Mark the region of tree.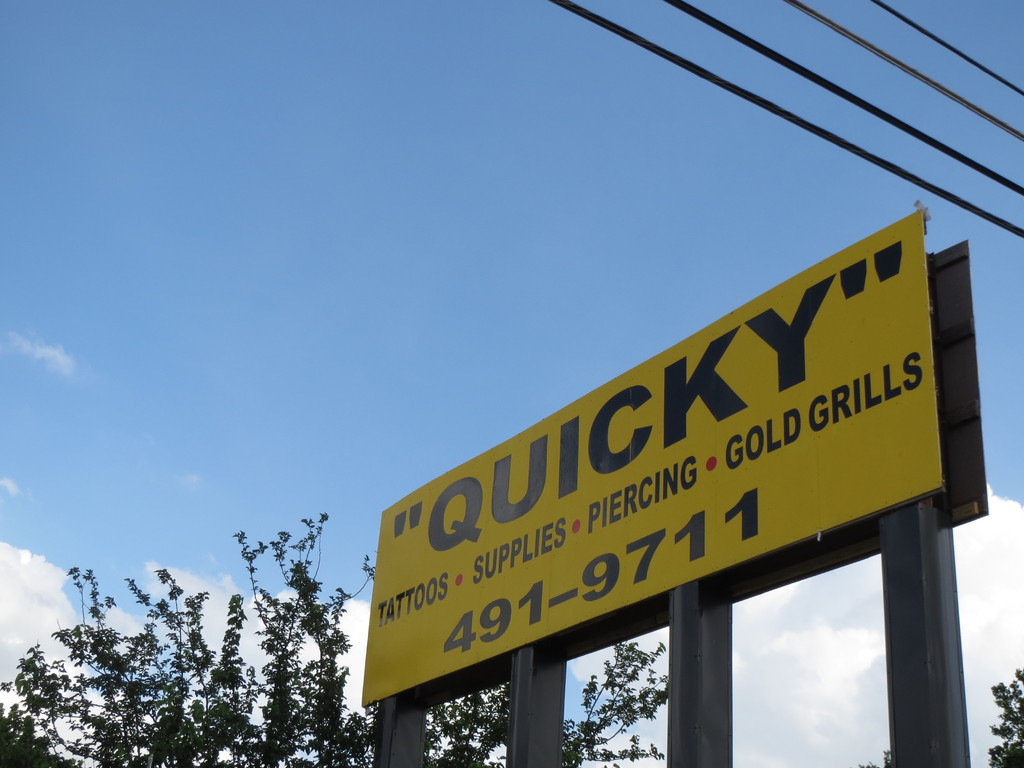
Region: (0, 472, 734, 767).
